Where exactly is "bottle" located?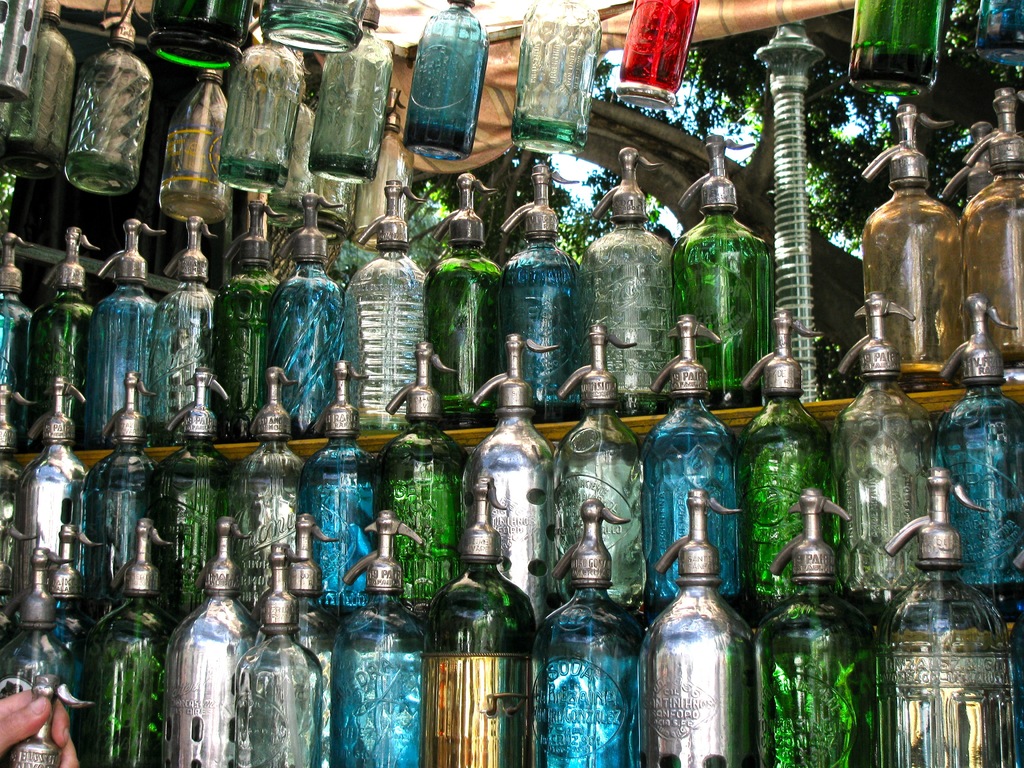
Its bounding box is 220/2/300/192.
